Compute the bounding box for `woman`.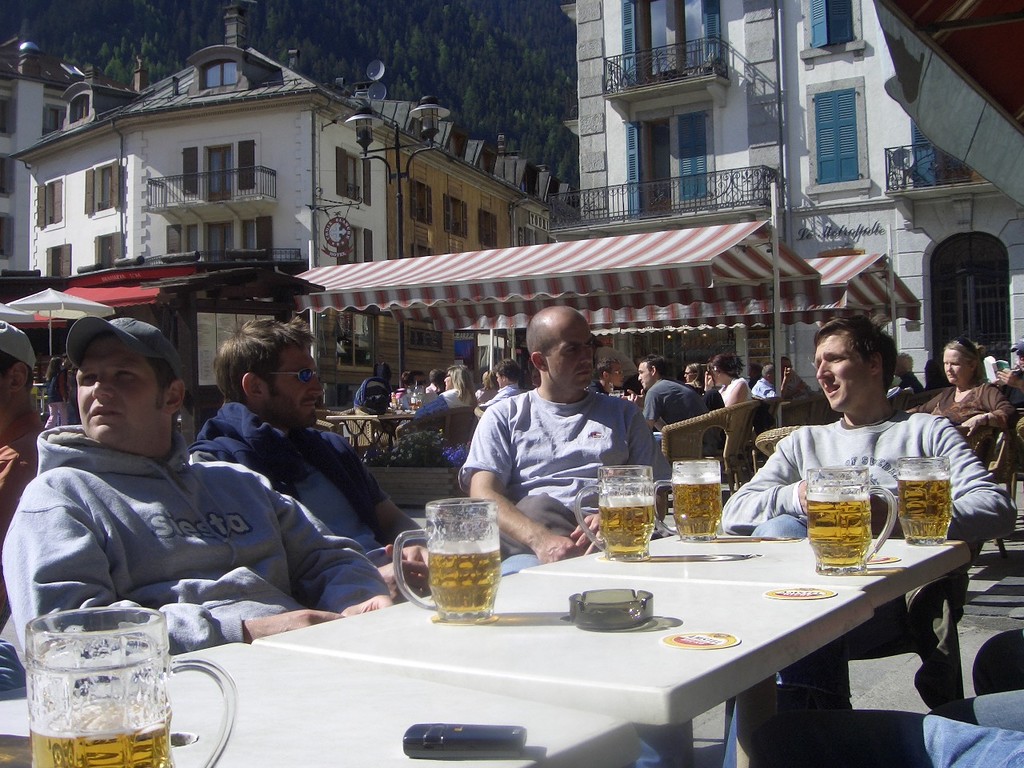
(432, 365, 478, 417).
